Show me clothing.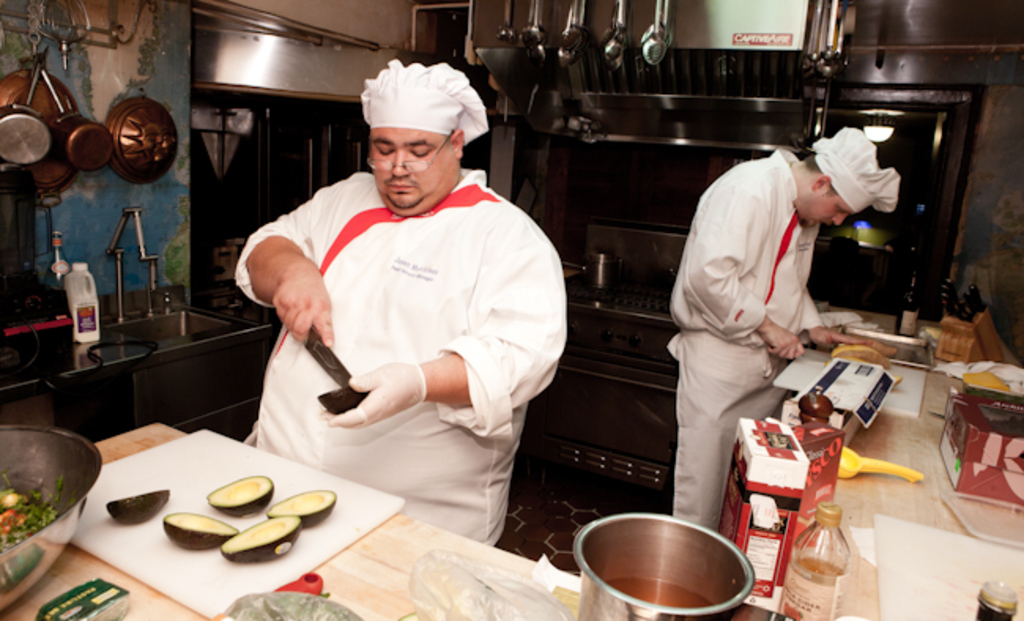
clothing is here: <region>236, 134, 550, 503</region>.
